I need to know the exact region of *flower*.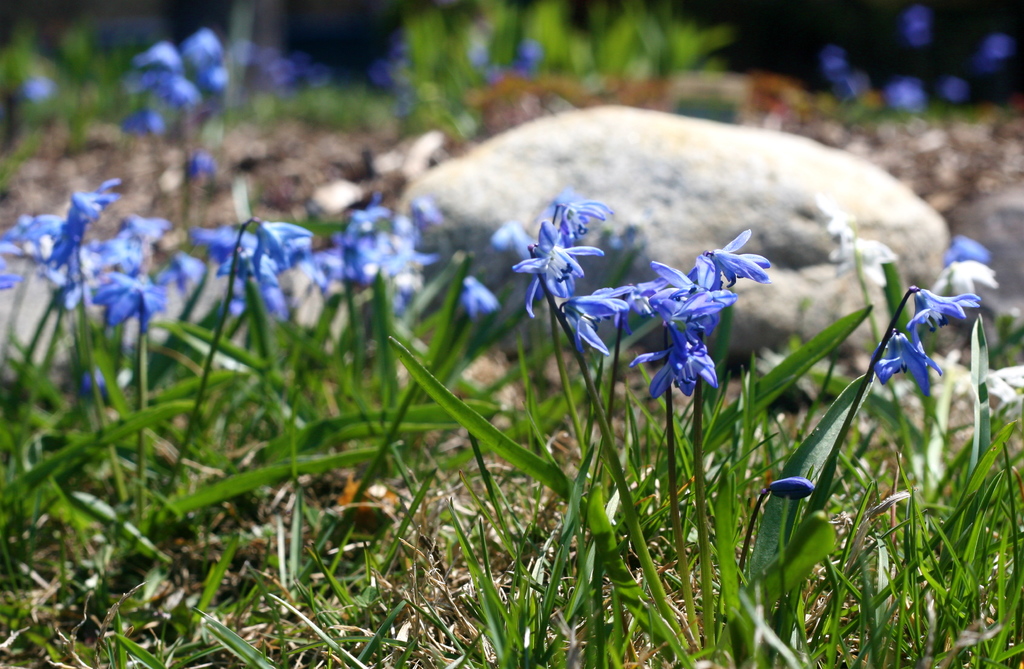
Region: {"left": 870, "top": 324, "right": 942, "bottom": 403}.
